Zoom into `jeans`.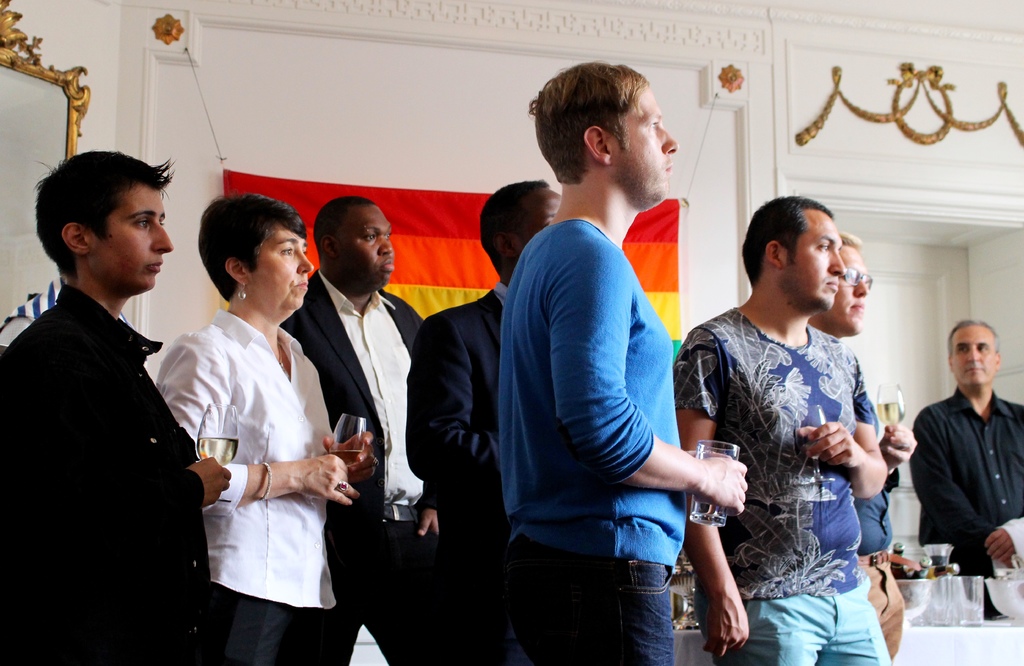
Zoom target: {"left": 211, "top": 584, "right": 317, "bottom": 663}.
